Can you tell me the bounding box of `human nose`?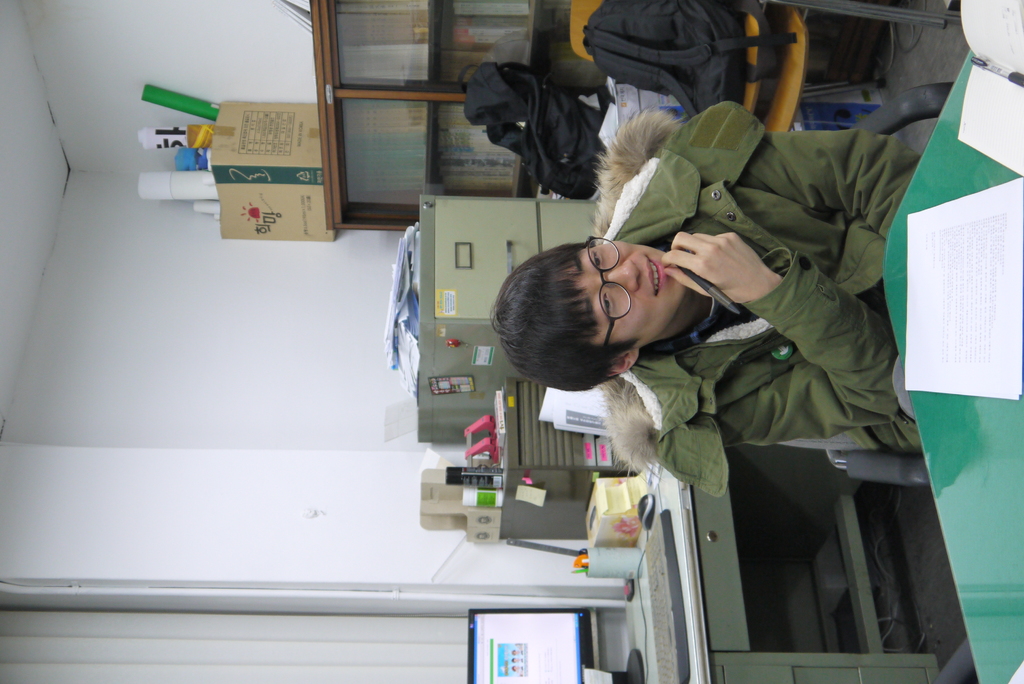
<region>602, 262, 642, 291</region>.
